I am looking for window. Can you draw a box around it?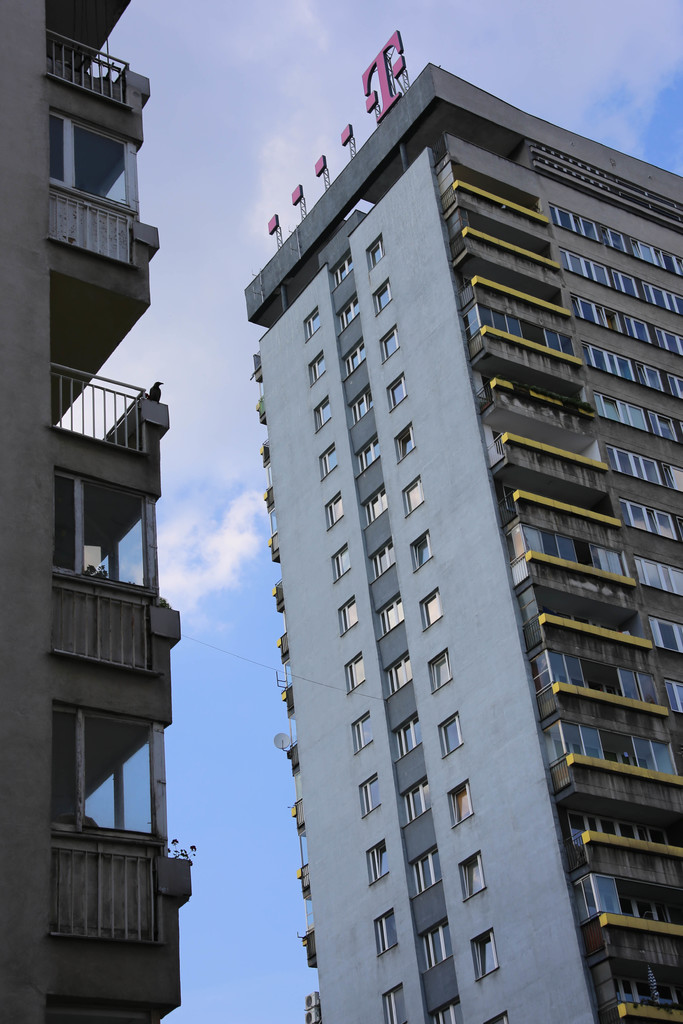
Sure, the bounding box is 442, 714, 466, 759.
